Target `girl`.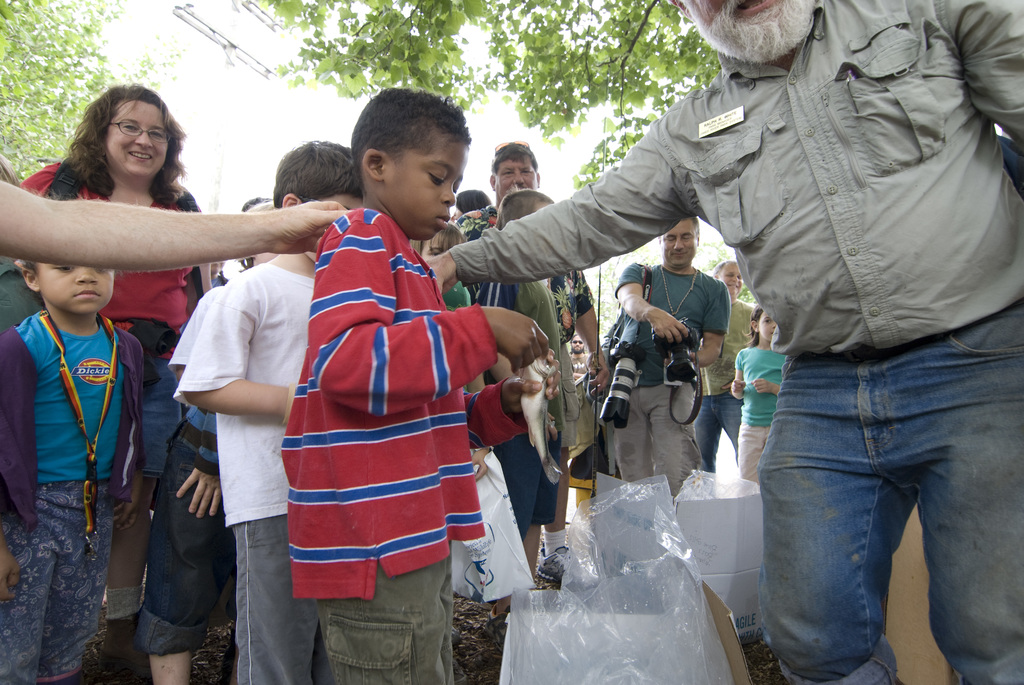
Target region: 410, 221, 490, 481.
